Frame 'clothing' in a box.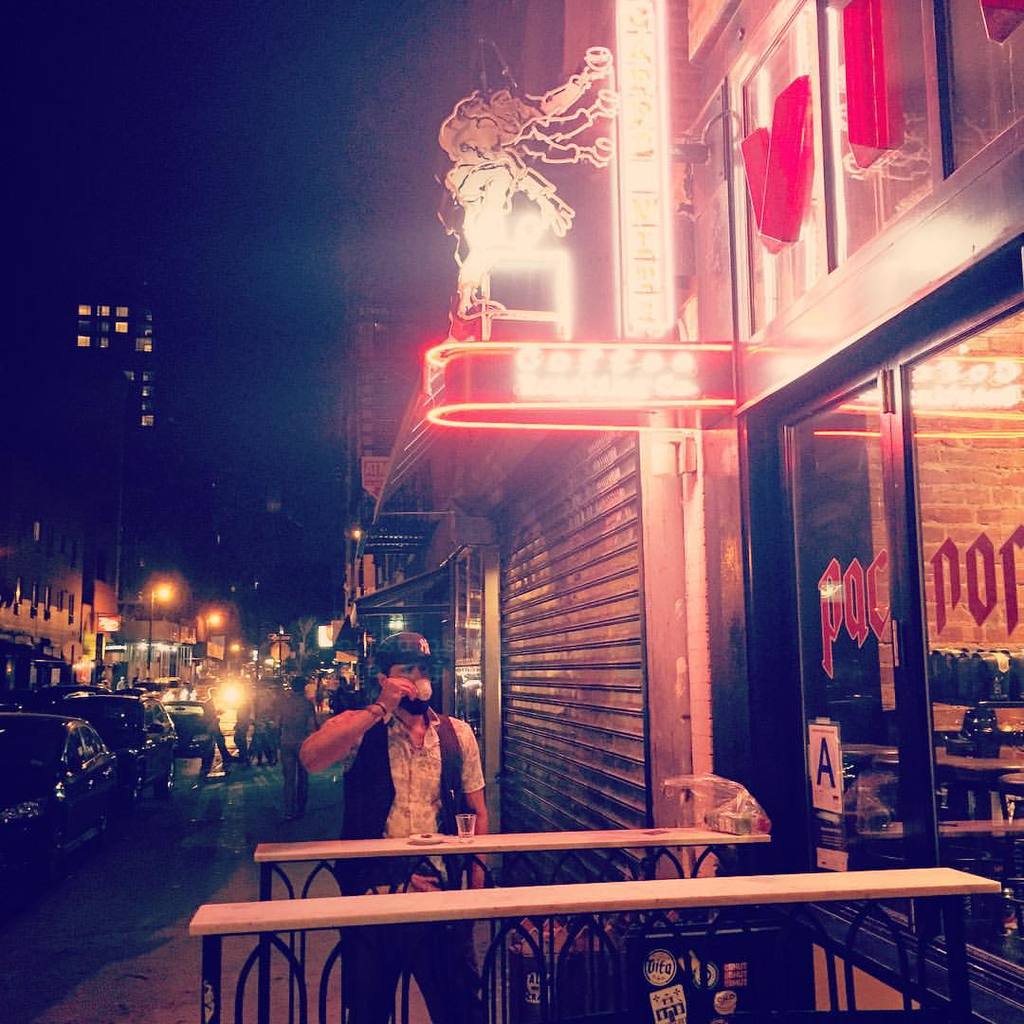
229 696 252 759.
